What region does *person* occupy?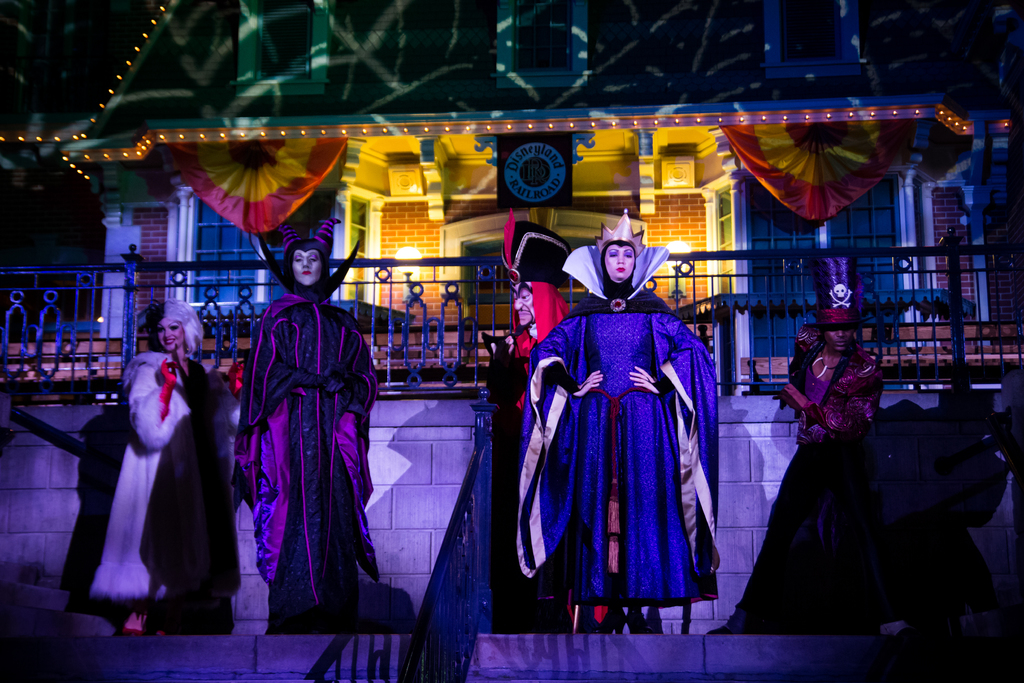
{"x1": 239, "y1": 219, "x2": 401, "y2": 635}.
